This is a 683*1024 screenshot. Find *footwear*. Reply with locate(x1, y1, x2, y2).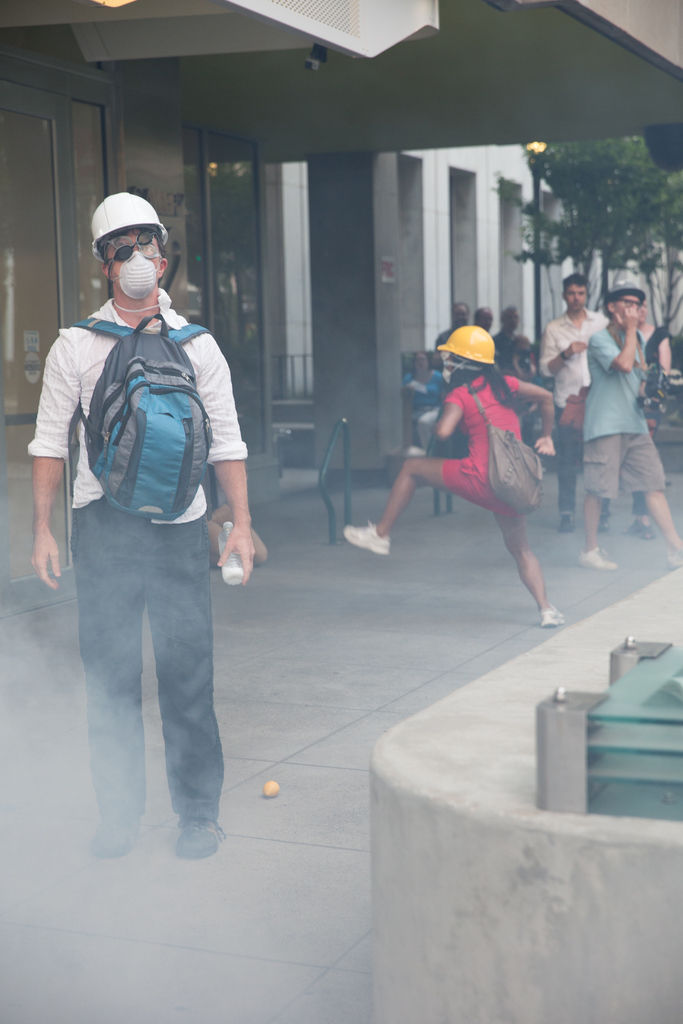
locate(663, 545, 682, 573).
